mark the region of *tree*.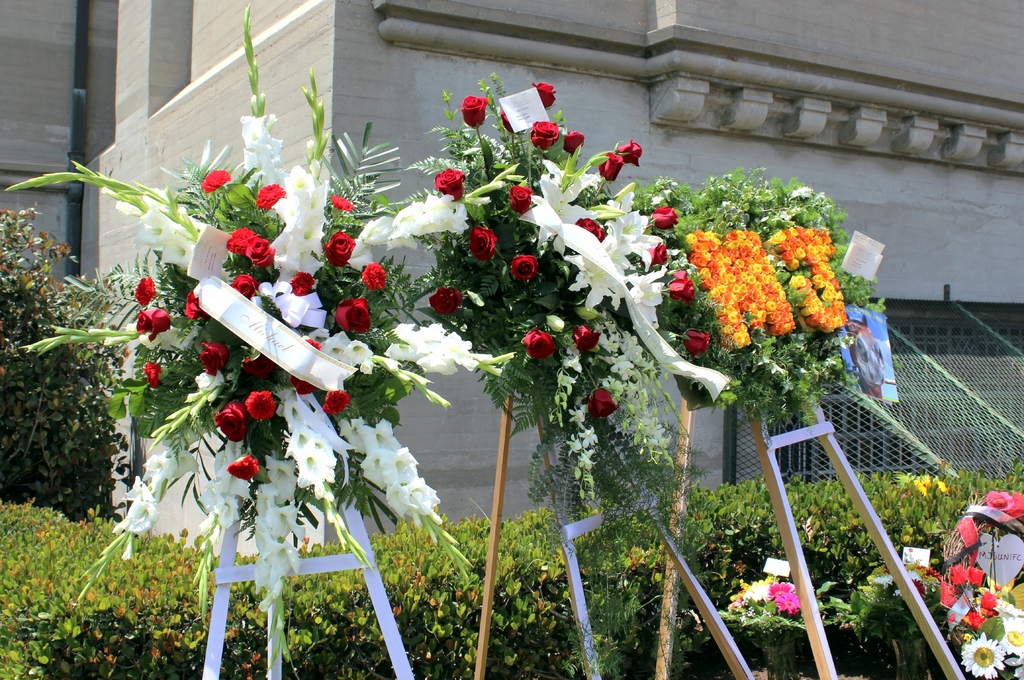
Region: left=0, top=198, right=122, bottom=526.
